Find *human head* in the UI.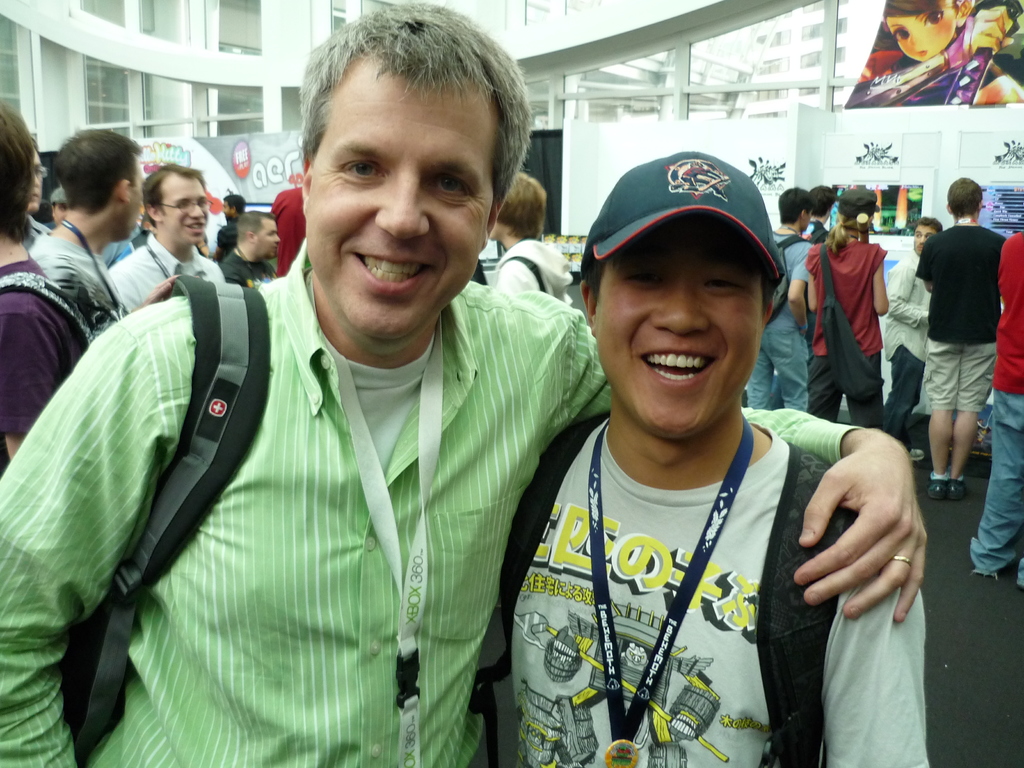
UI element at l=488, t=170, r=548, b=242.
